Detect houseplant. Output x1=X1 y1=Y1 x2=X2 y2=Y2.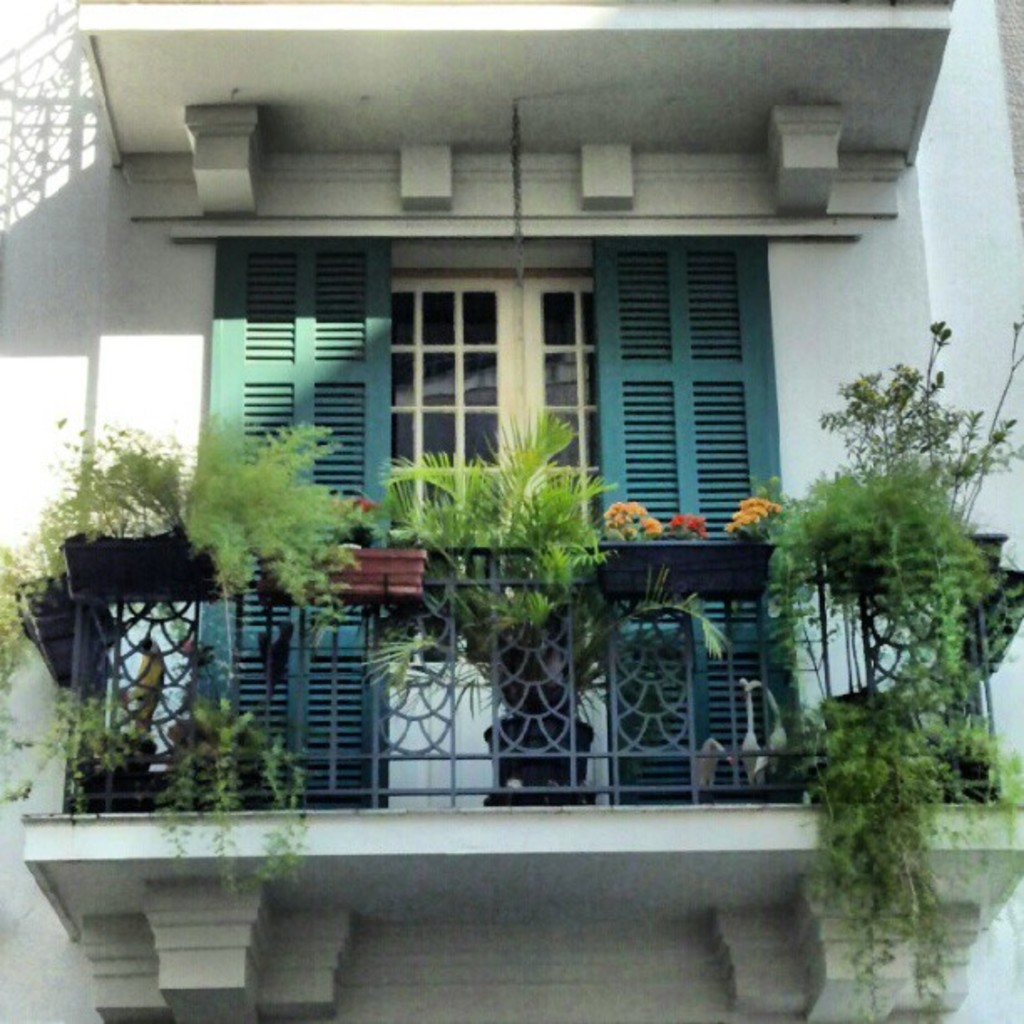
x1=785 y1=679 x2=949 y2=1022.
